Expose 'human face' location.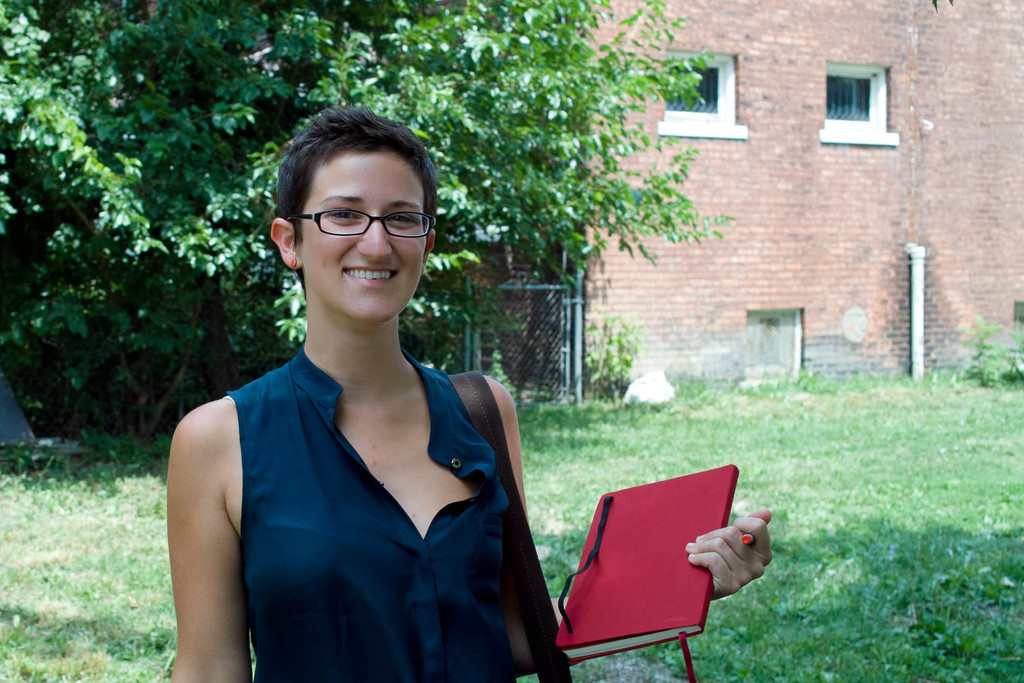
Exposed at 303/152/426/328.
